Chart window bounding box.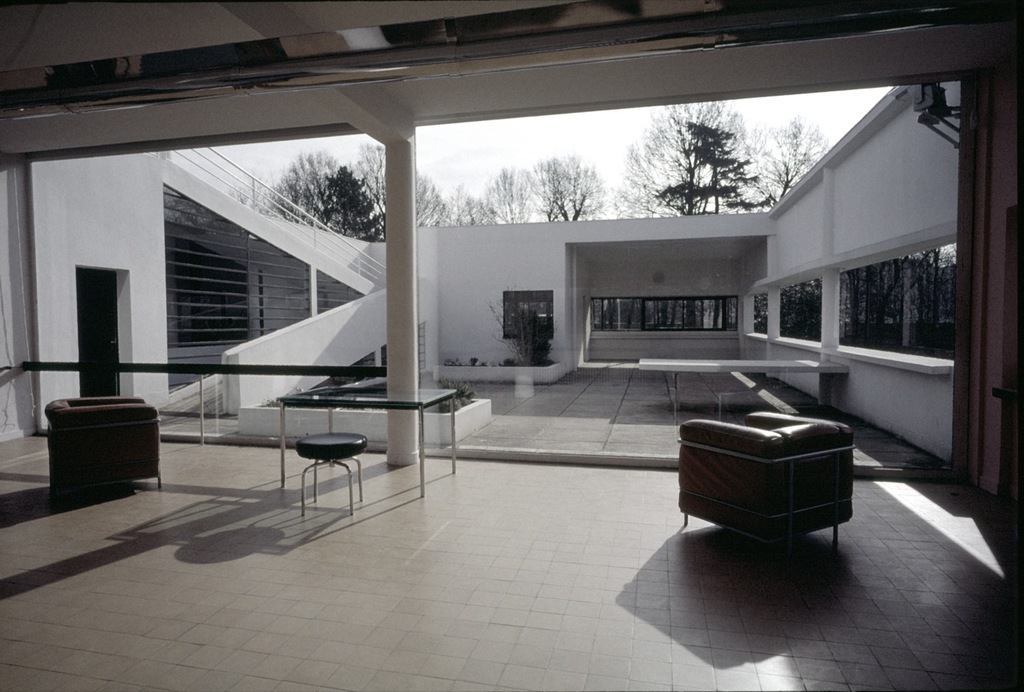
Charted: 500, 289, 554, 340.
